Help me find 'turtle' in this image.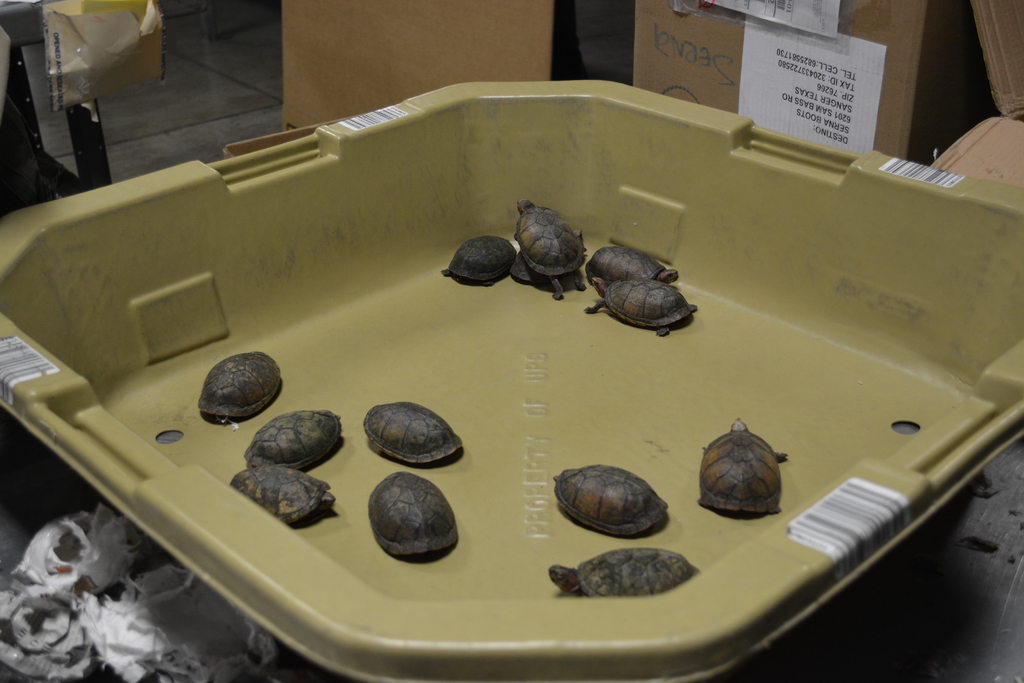
Found it: <region>232, 465, 336, 528</region>.
